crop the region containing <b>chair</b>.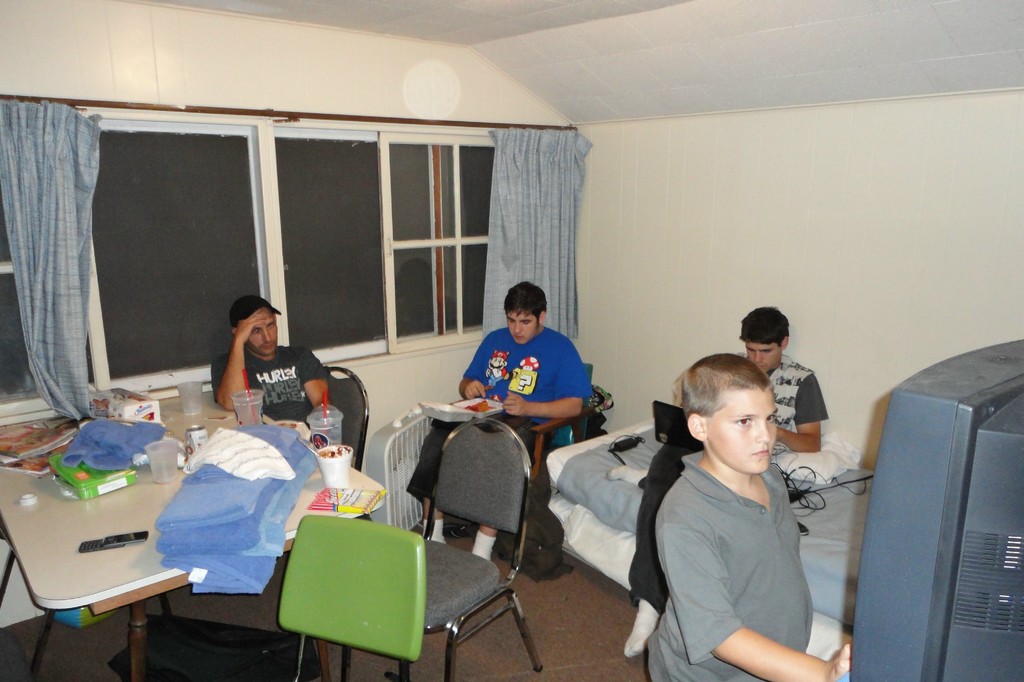
Crop region: [left=446, top=364, right=590, bottom=556].
